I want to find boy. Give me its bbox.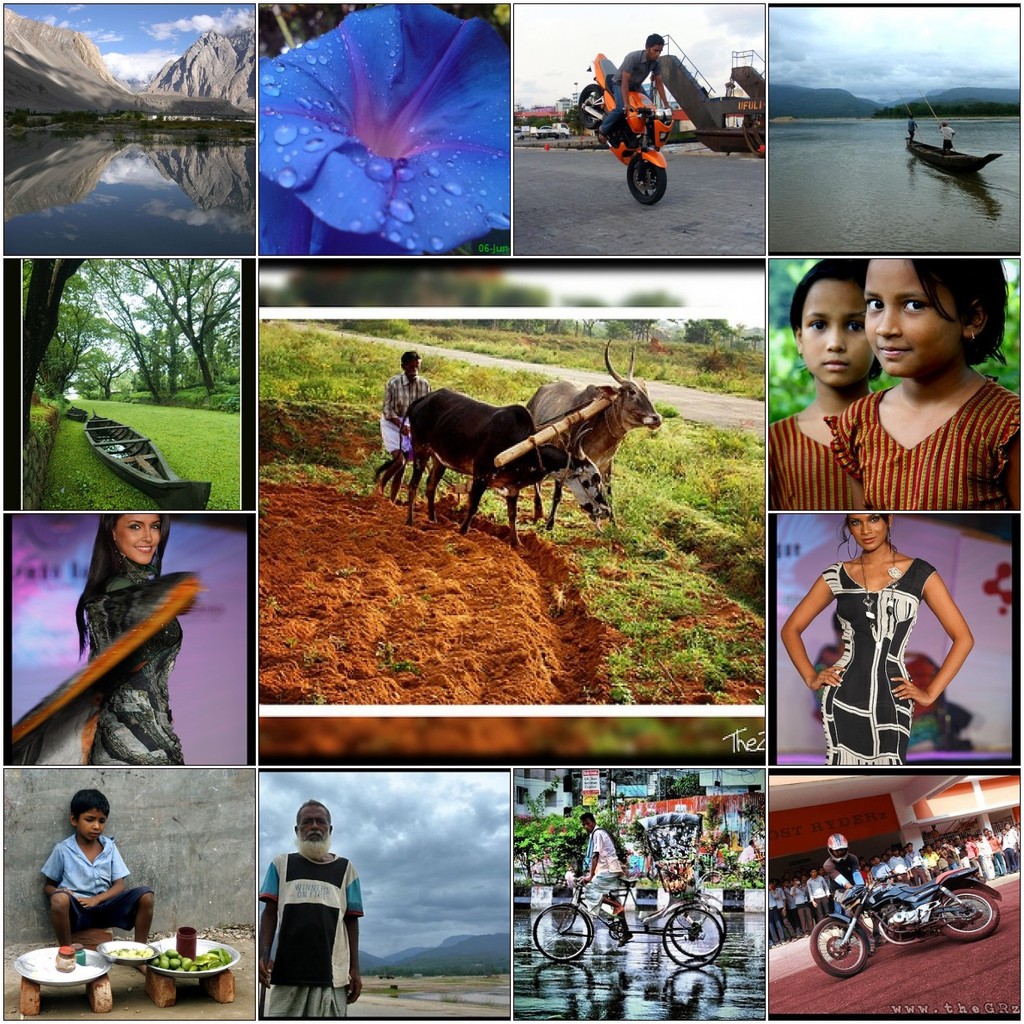
[39, 796, 164, 986].
